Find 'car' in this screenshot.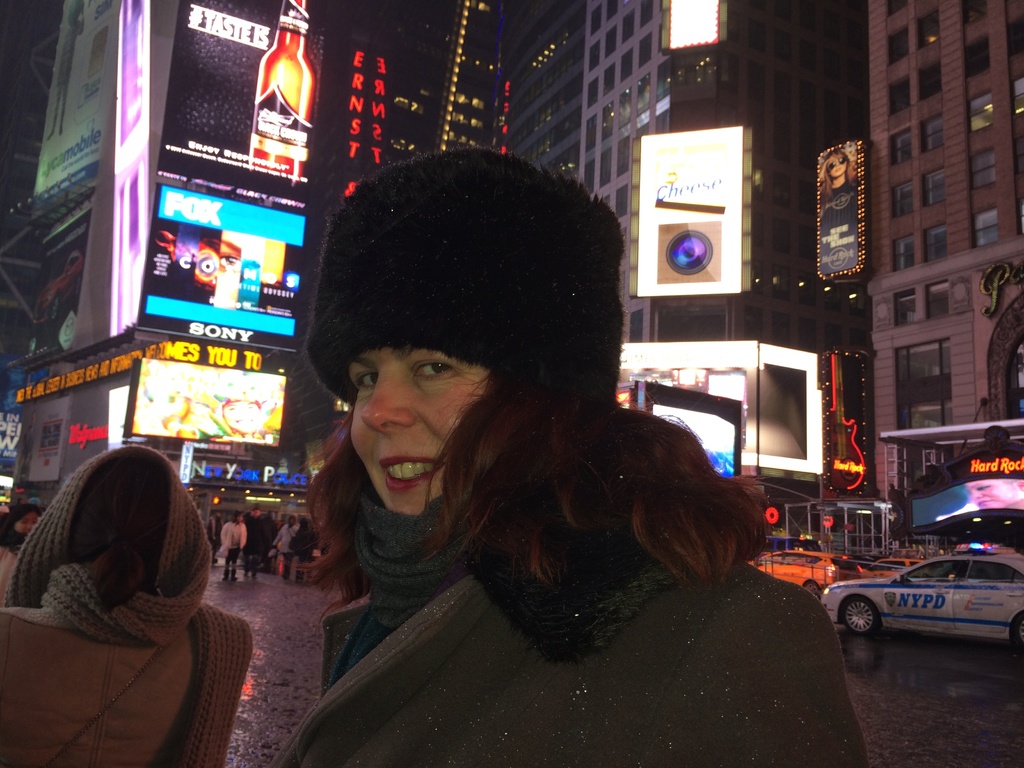
The bounding box for 'car' is {"x1": 822, "y1": 540, "x2": 1023, "y2": 655}.
